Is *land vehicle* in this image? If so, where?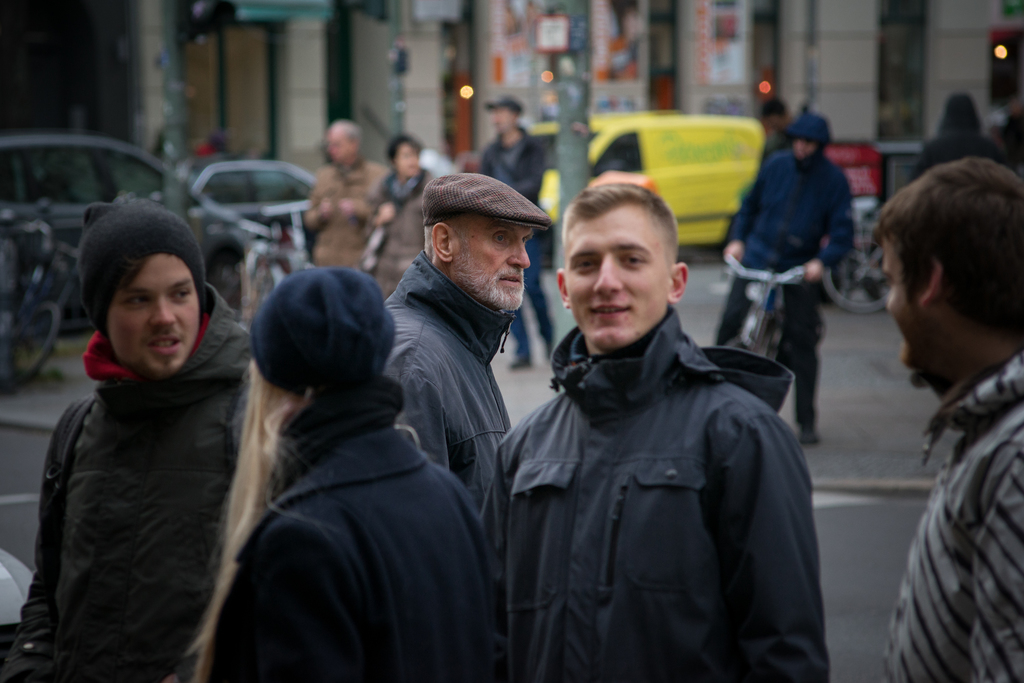
Yes, at 0 135 268 312.
